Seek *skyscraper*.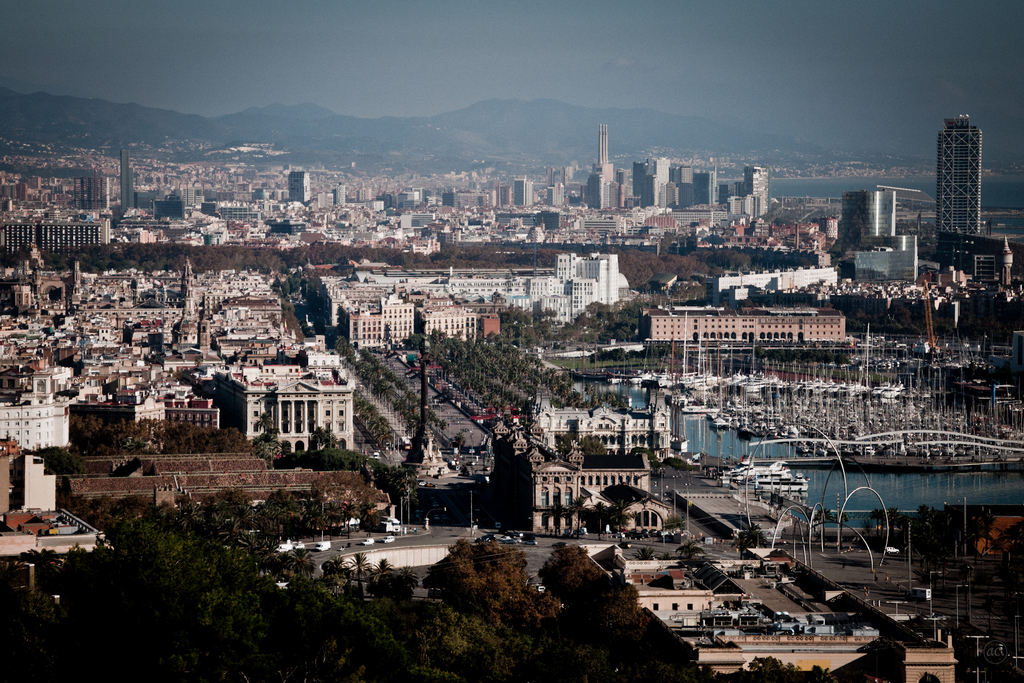
(575,150,769,235).
